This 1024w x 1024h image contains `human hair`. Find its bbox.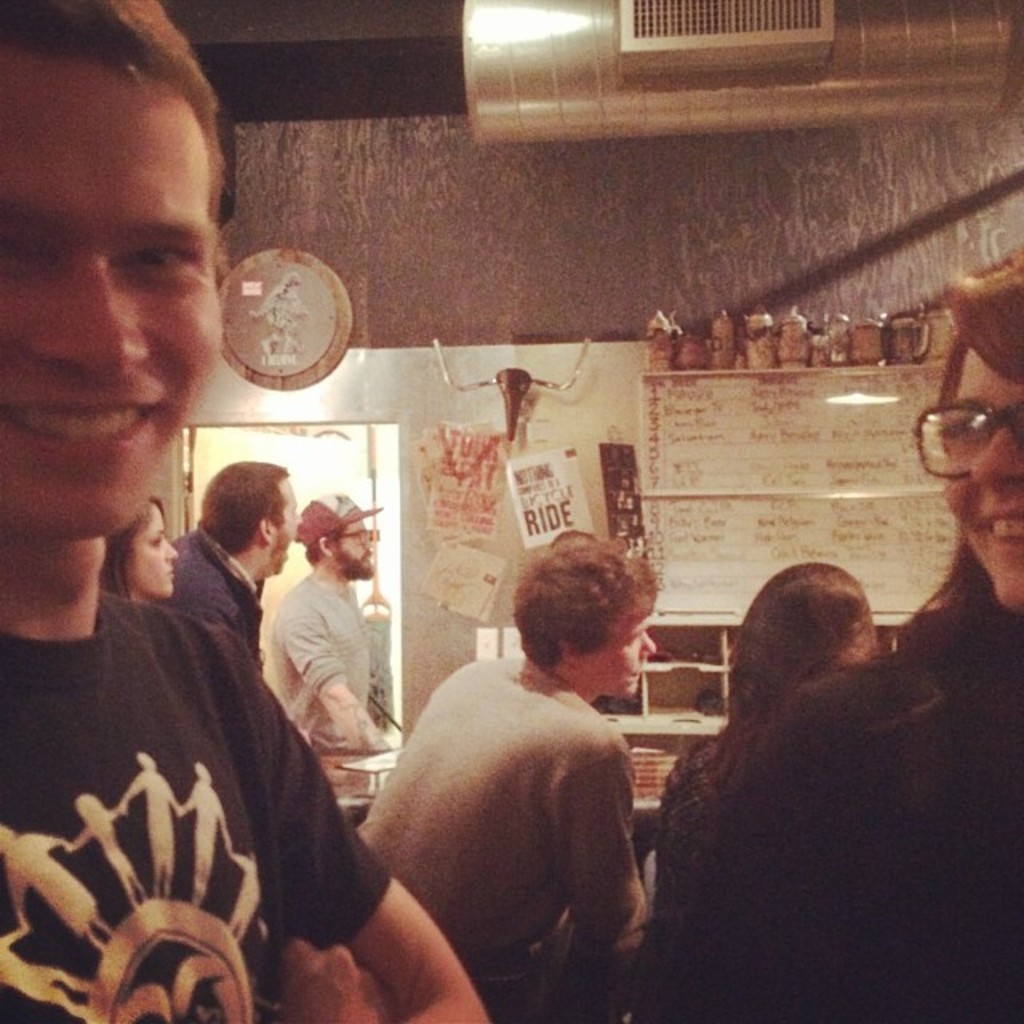
bbox(302, 507, 347, 552).
